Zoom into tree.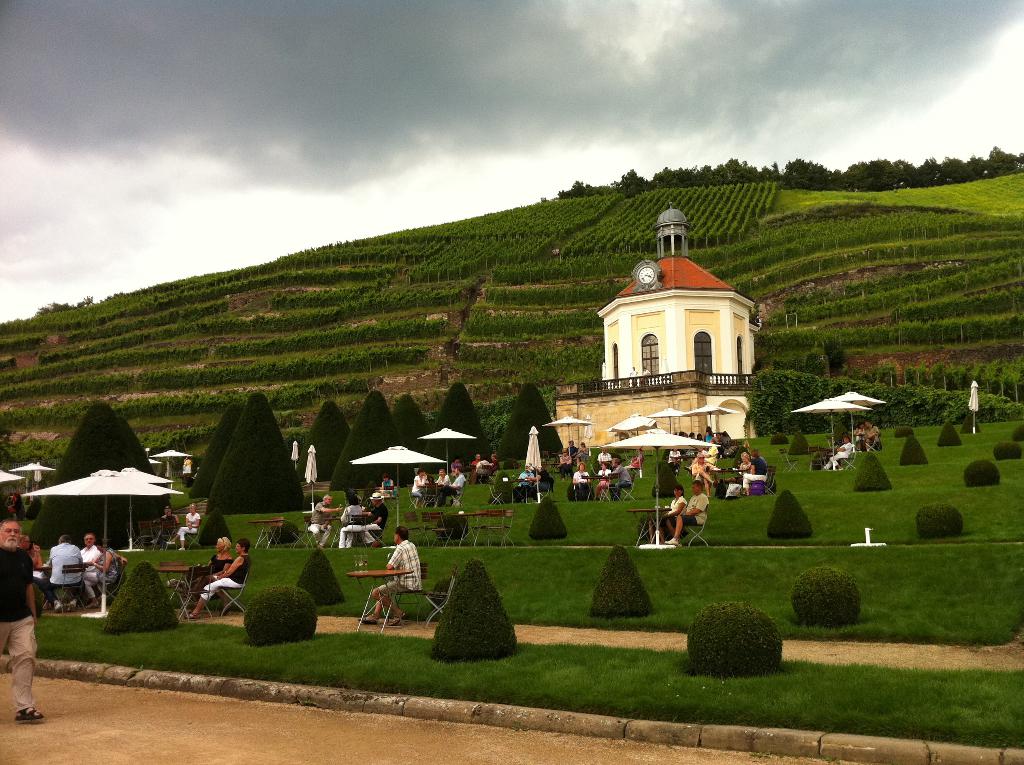
Zoom target: [899, 433, 927, 467].
